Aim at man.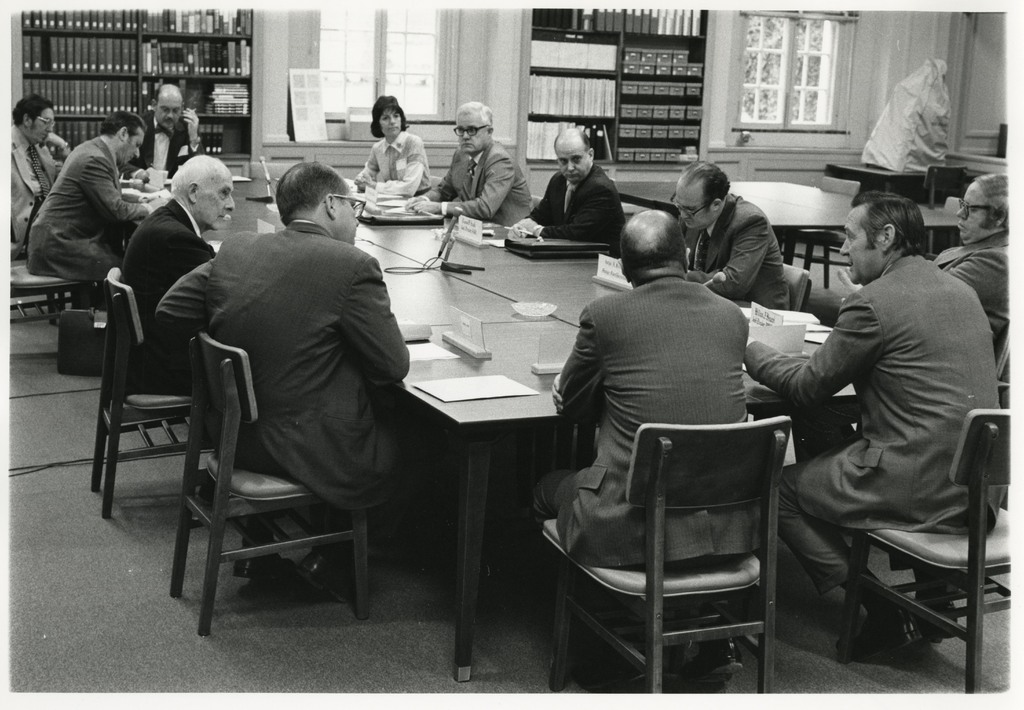
Aimed at 536, 204, 749, 677.
